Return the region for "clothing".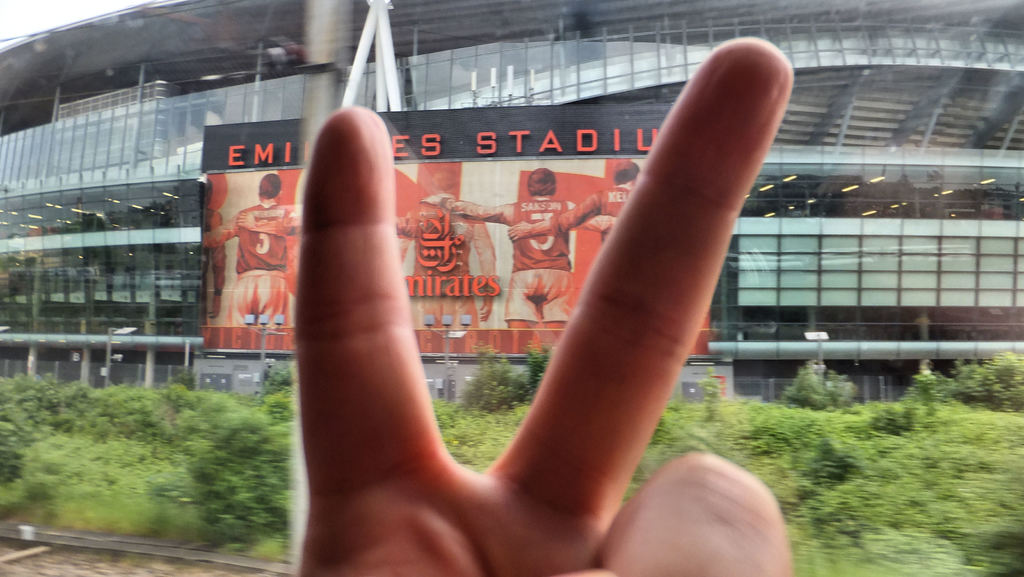
(506,193,599,330).
